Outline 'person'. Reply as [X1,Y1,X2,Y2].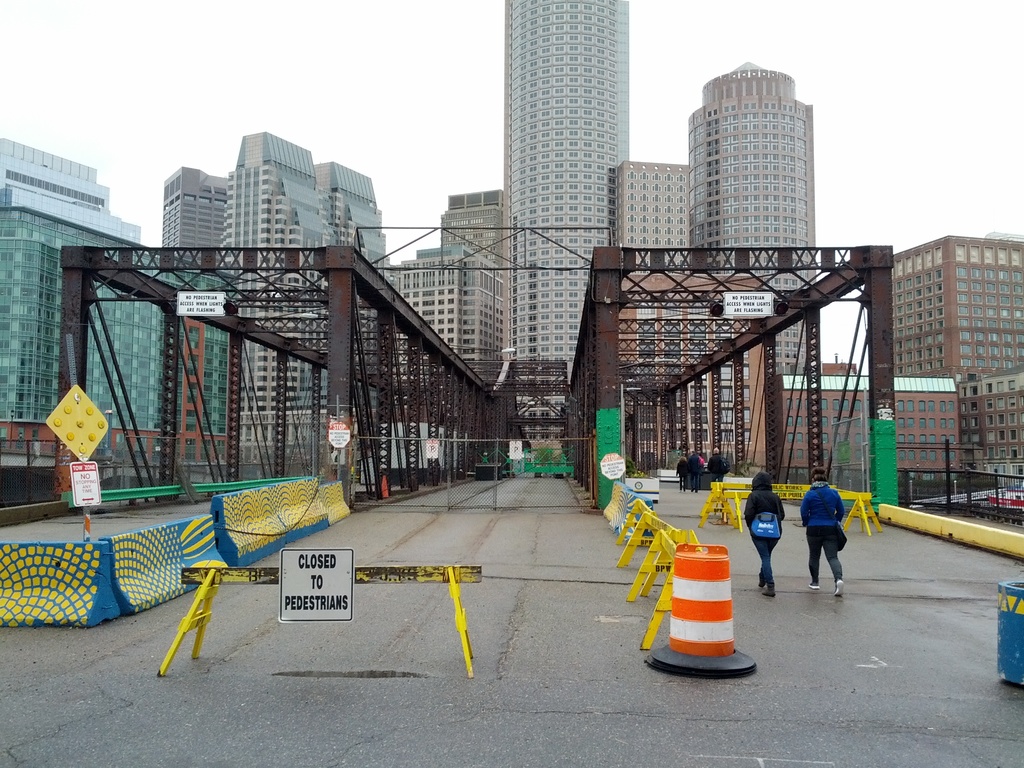
[741,469,789,600].
